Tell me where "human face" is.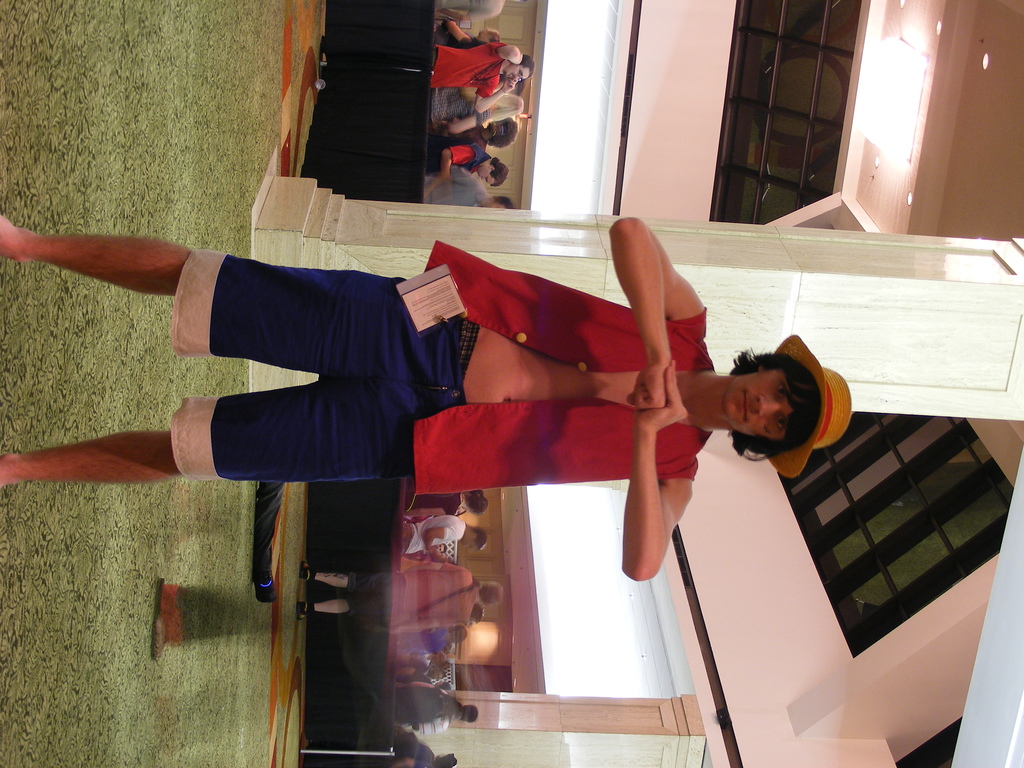
"human face" is at [465,533,480,552].
